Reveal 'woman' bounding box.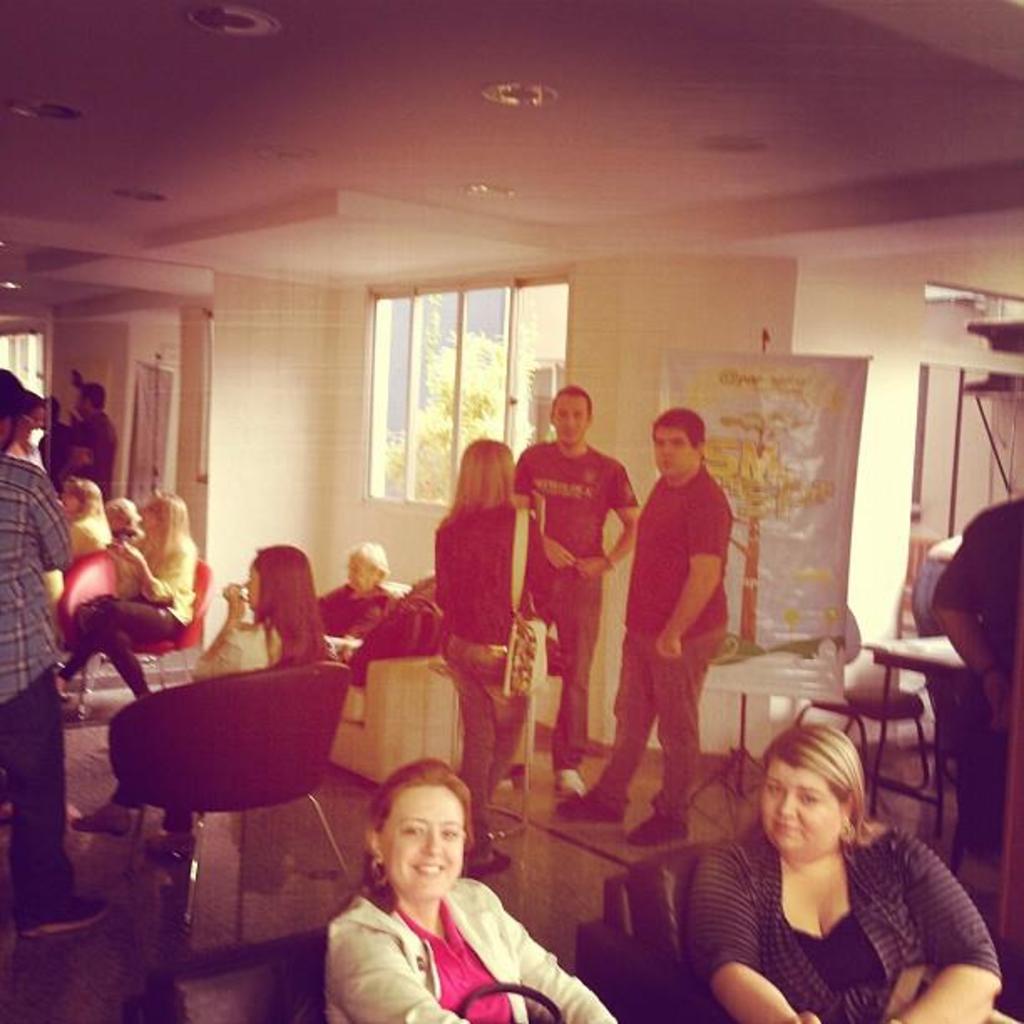
Revealed: 311,537,402,686.
